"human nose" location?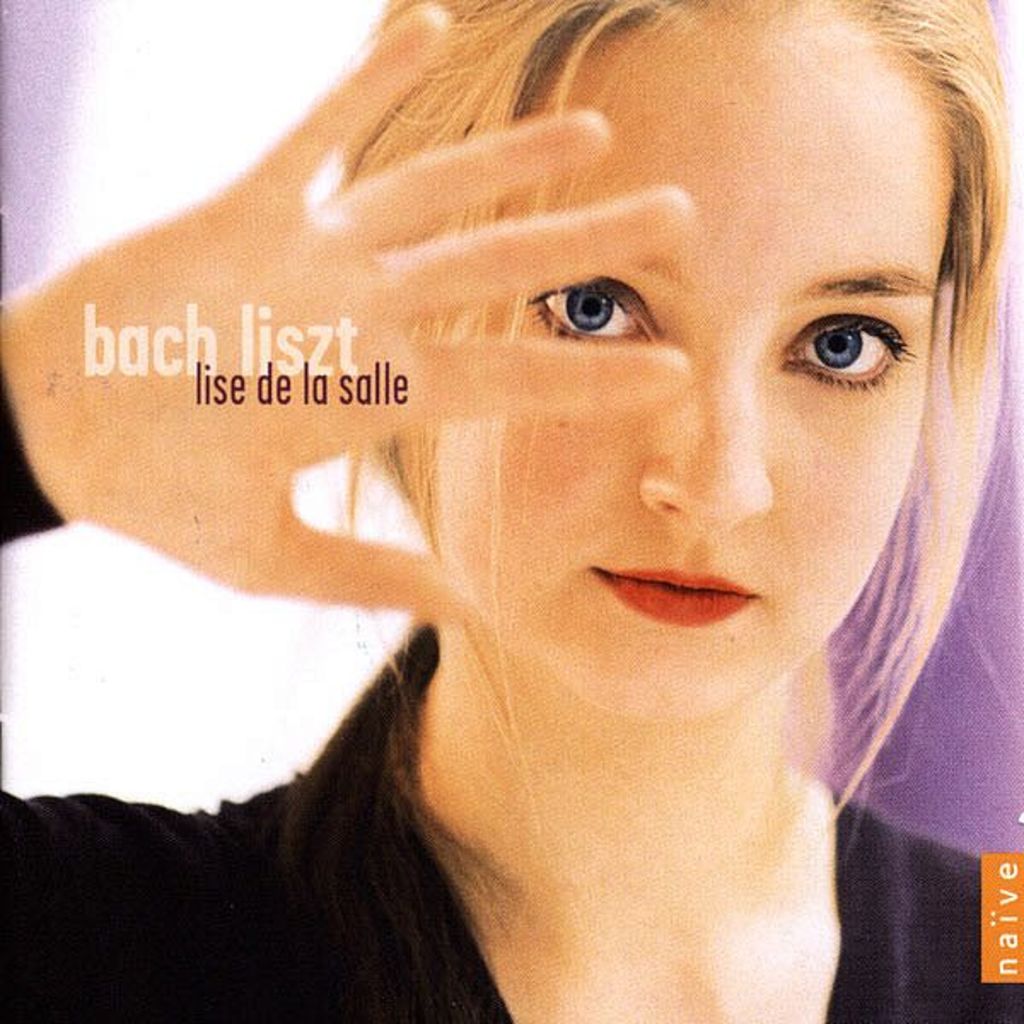
<box>638,333,773,534</box>
